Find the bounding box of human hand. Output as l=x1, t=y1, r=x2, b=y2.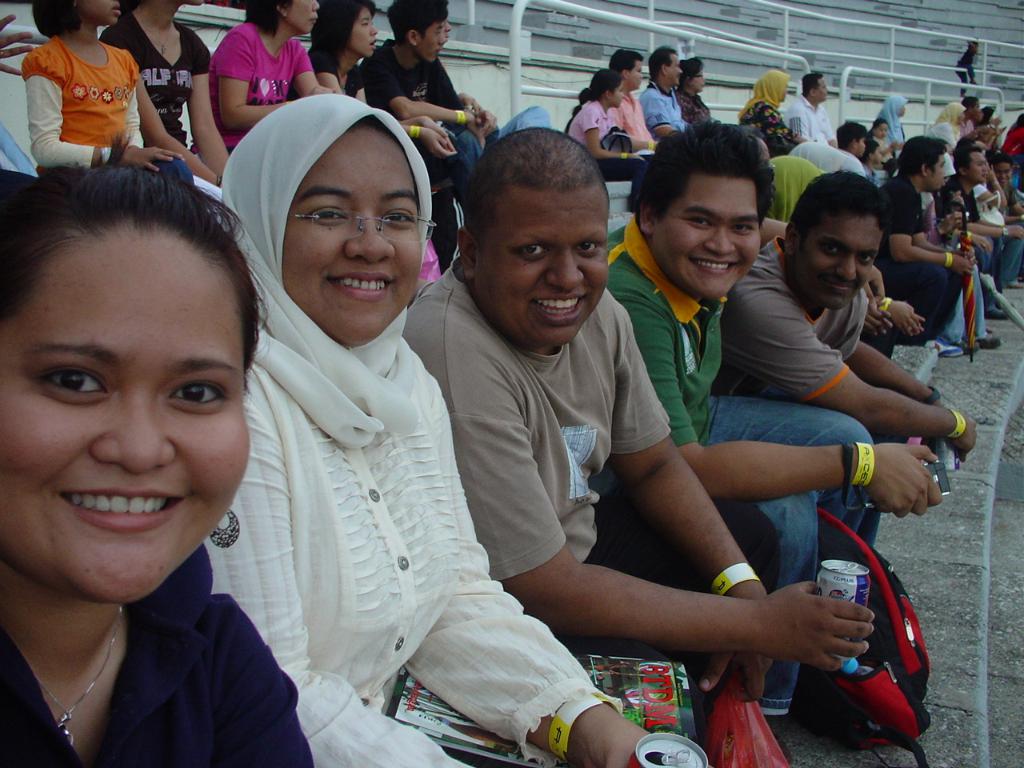
l=975, t=238, r=997, b=254.
